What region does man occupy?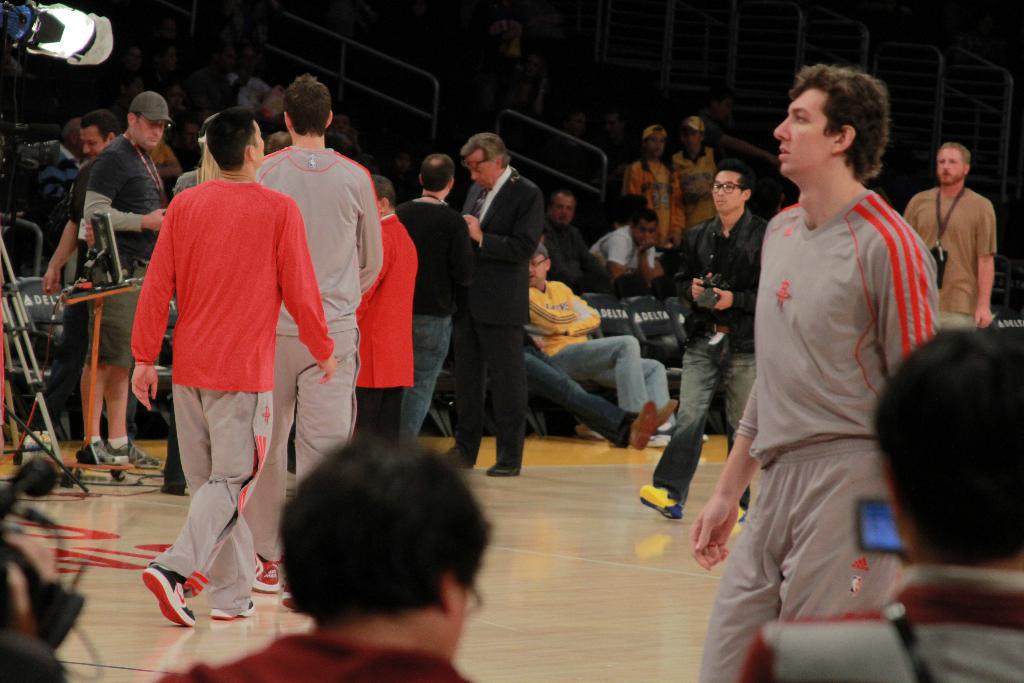
box(543, 185, 605, 295).
